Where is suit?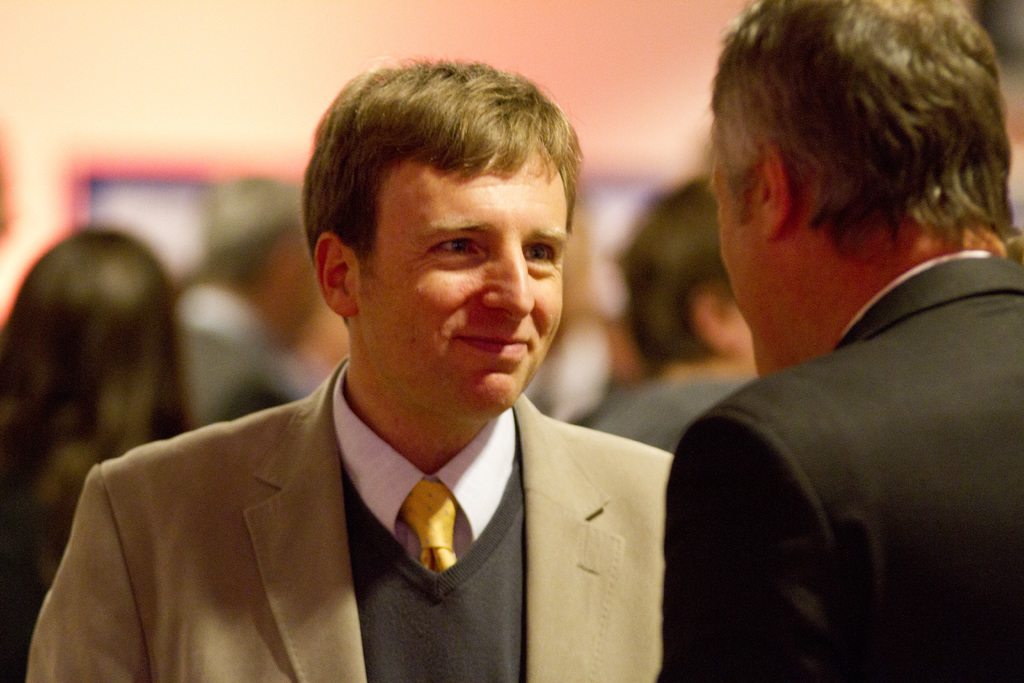
671,107,1023,682.
